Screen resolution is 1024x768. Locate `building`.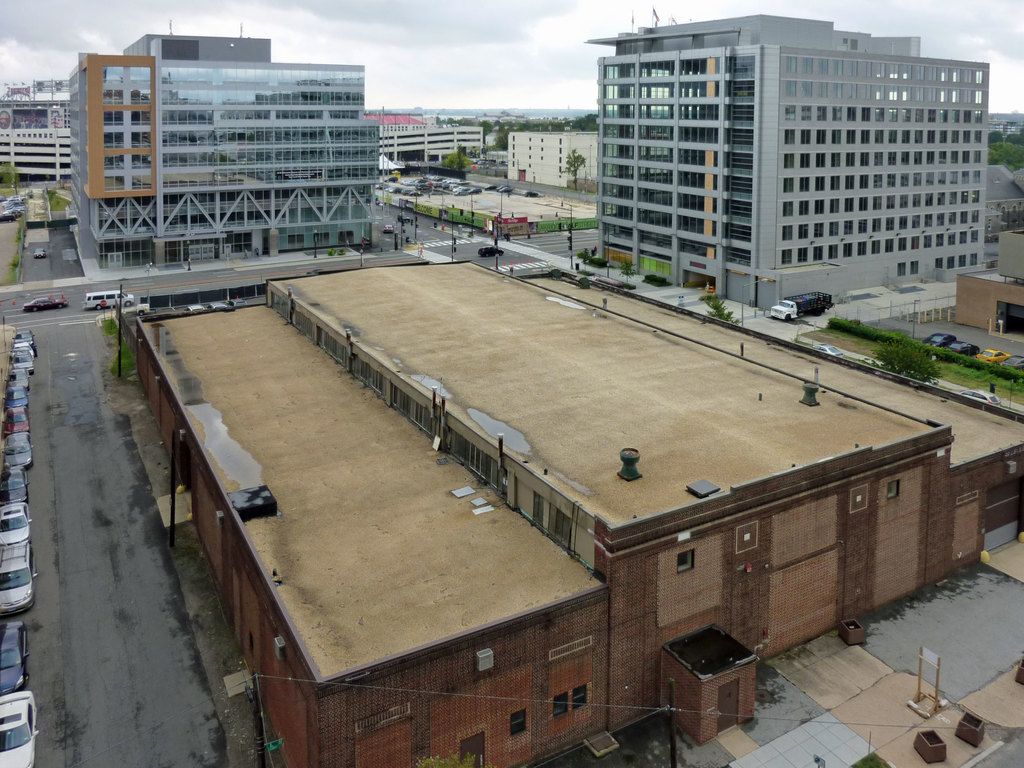
Rect(136, 256, 1023, 767).
